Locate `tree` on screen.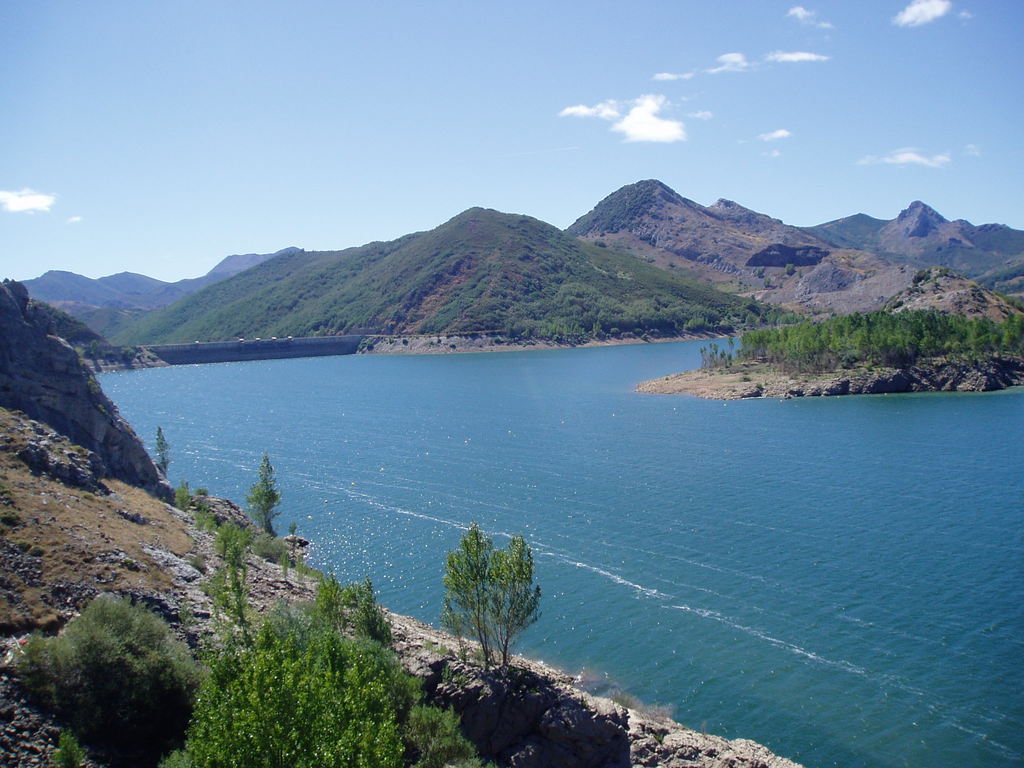
On screen at box=[250, 445, 282, 541].
